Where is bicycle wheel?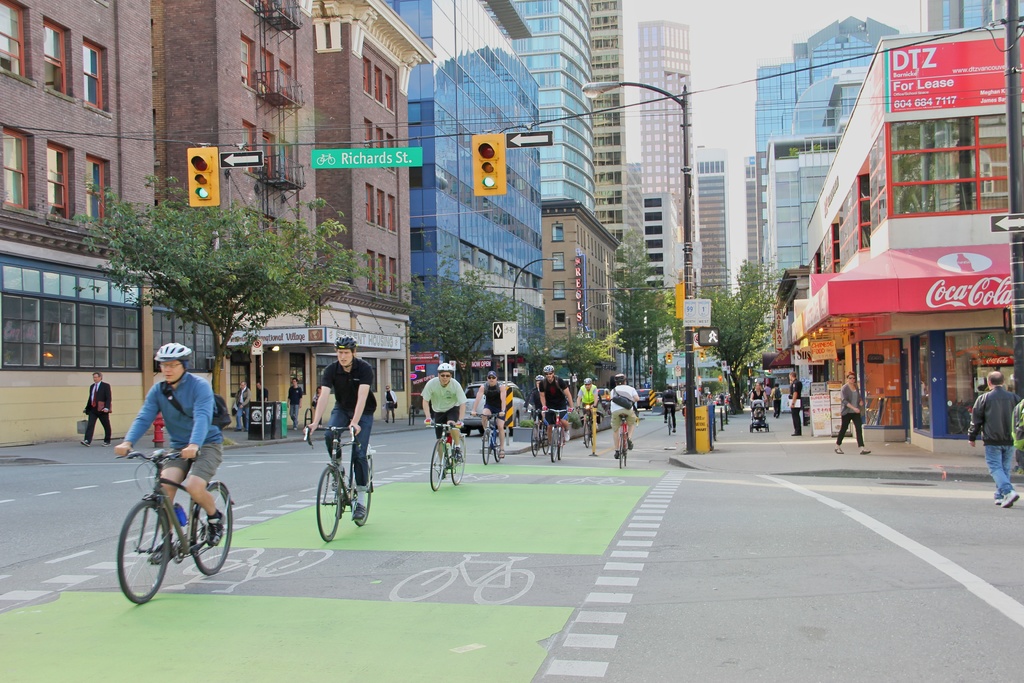
(left=429, top=439, right=452, bottom=488).
